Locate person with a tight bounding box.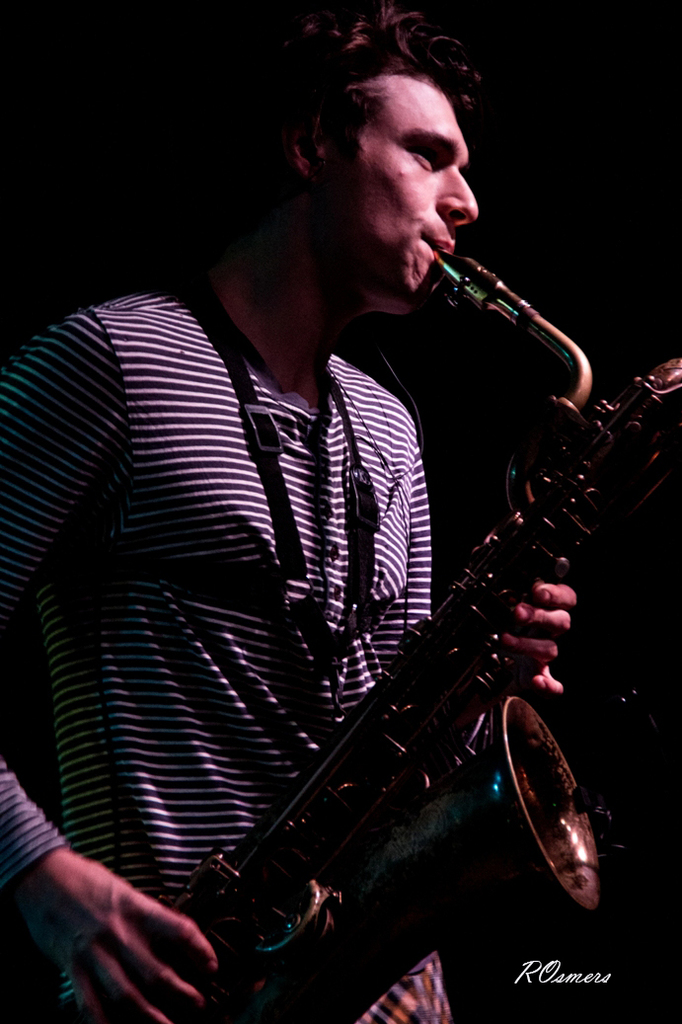
(x1=0, y1=0, x2=580, y2=1023).
